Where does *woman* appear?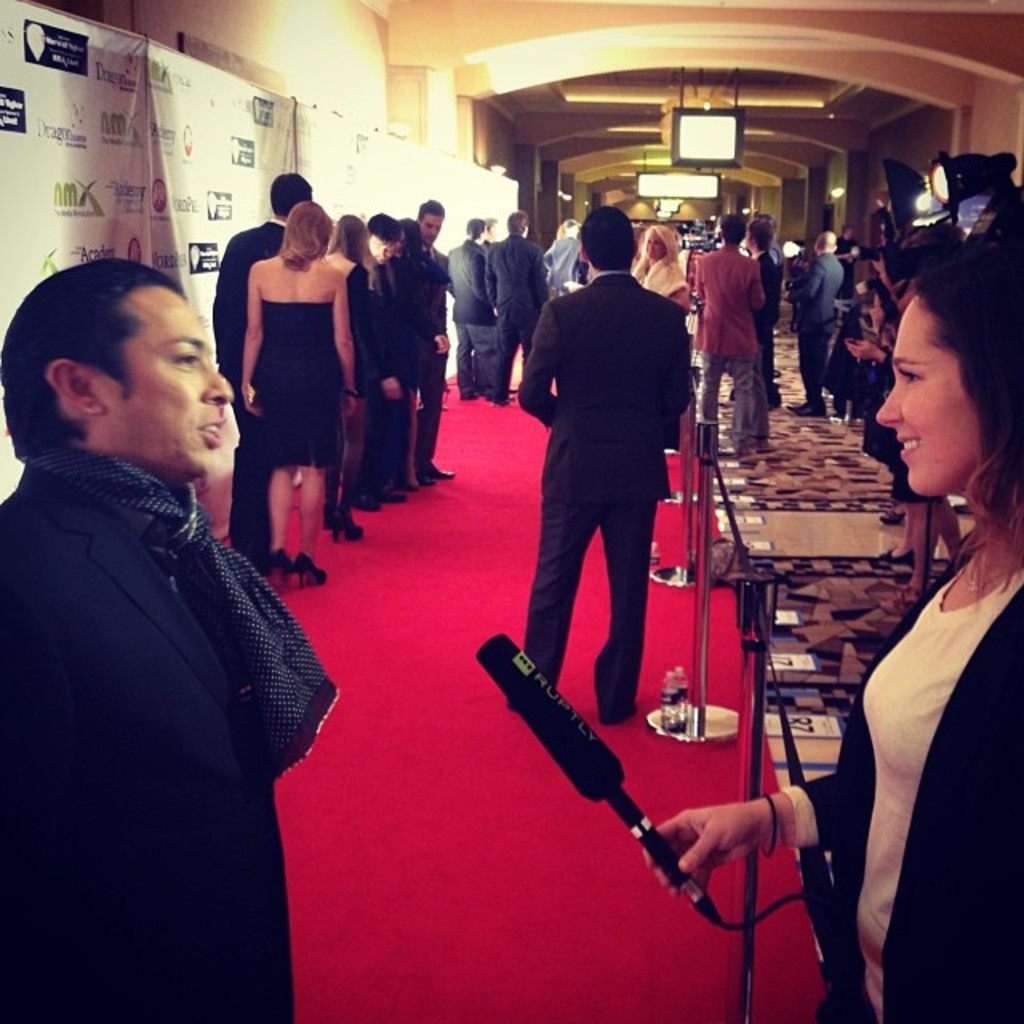
Appears at <box>845,219,963,618</box>.
